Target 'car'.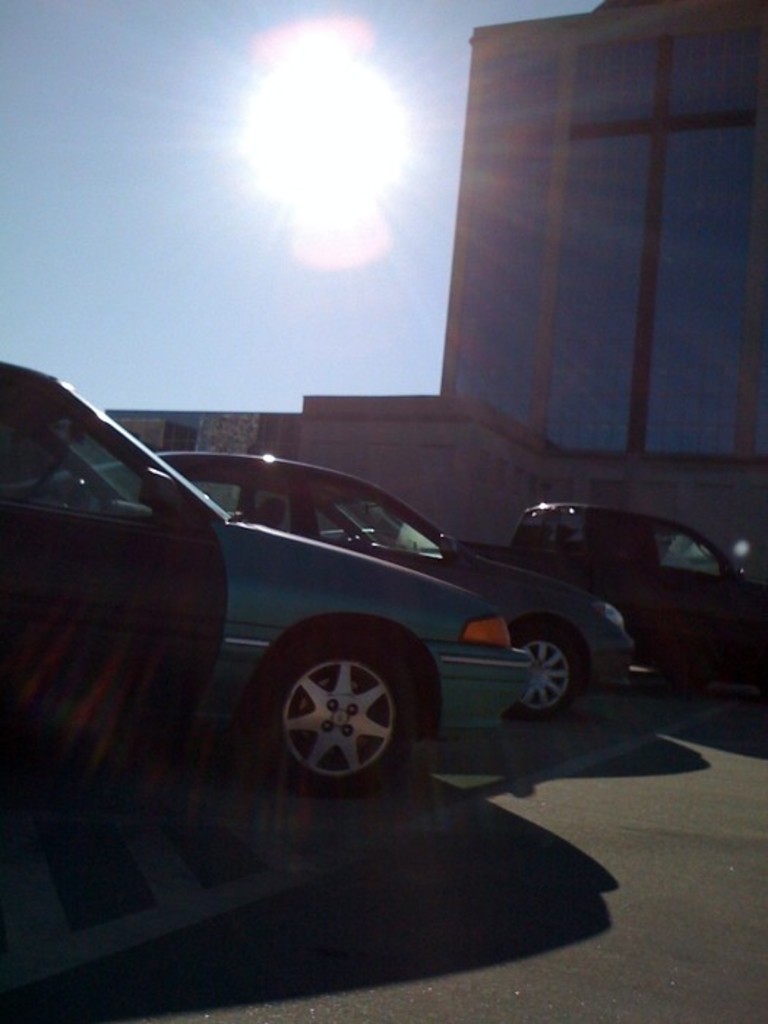
Target region: region(13, 464, 620, 715).
